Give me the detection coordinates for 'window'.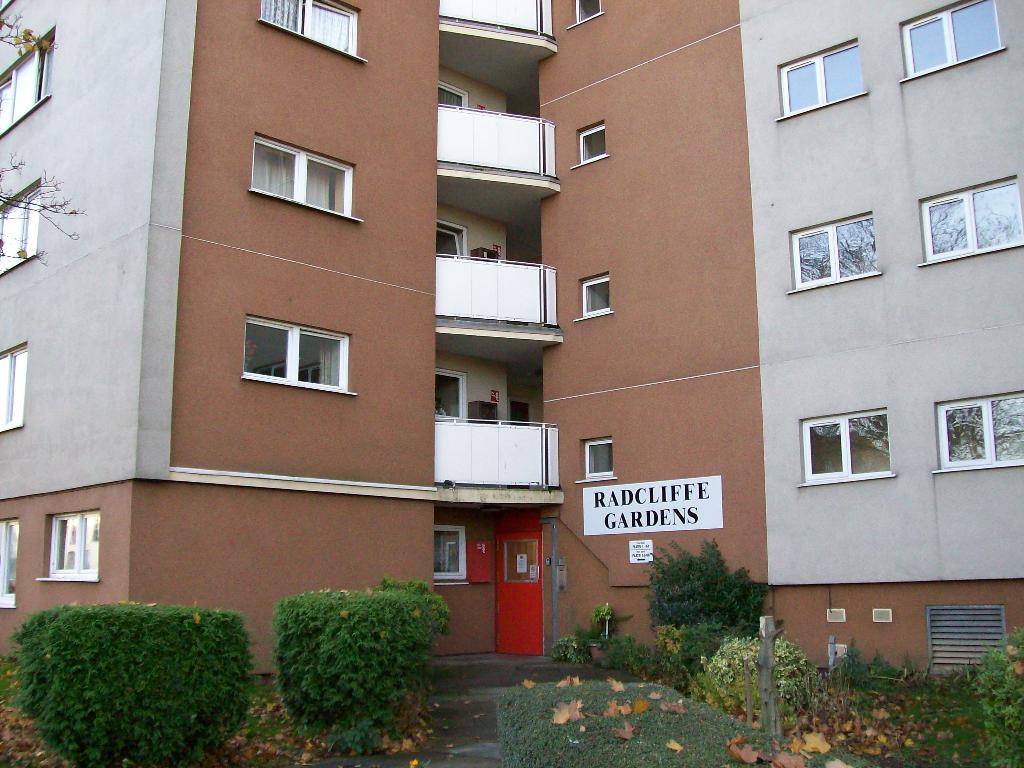
(257, 0, 370, 62).
